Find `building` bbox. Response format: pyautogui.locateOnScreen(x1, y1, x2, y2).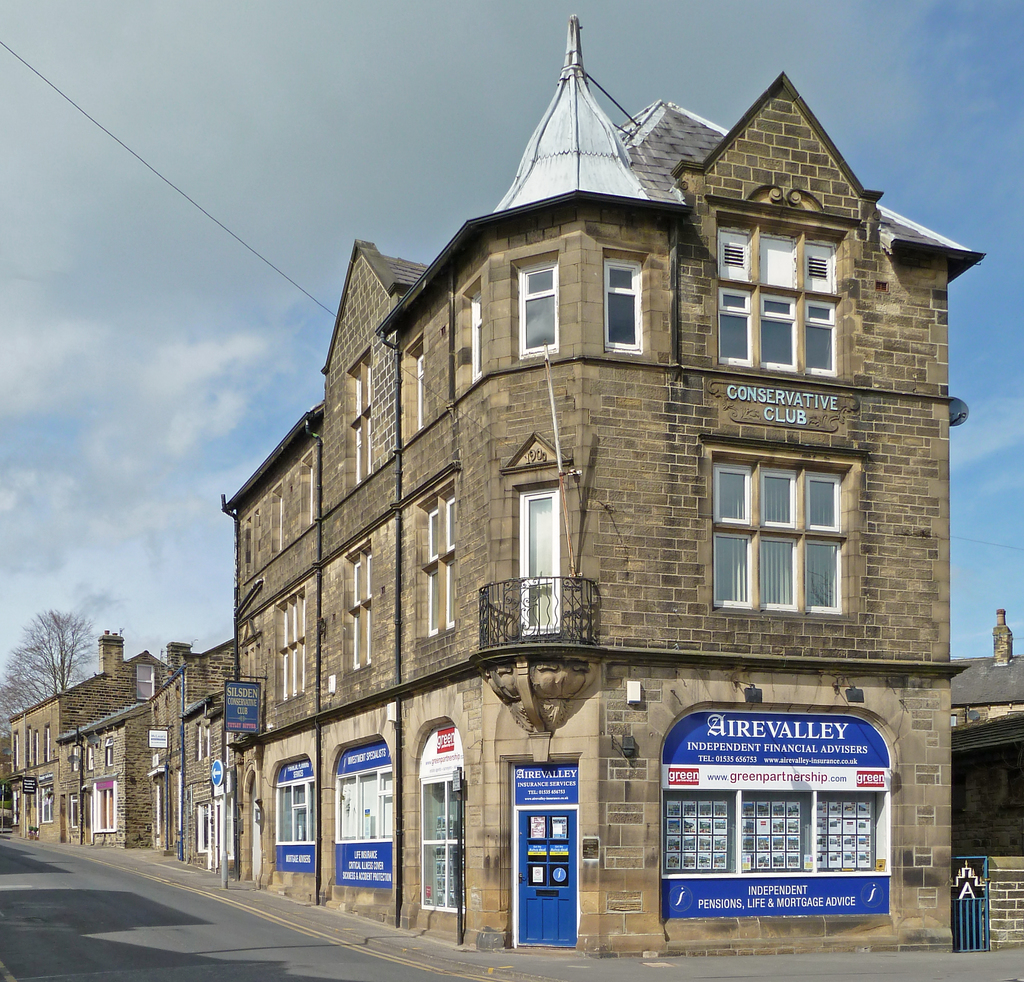
pyautogui.locateOnScreen(0, 622, 195, 835).
